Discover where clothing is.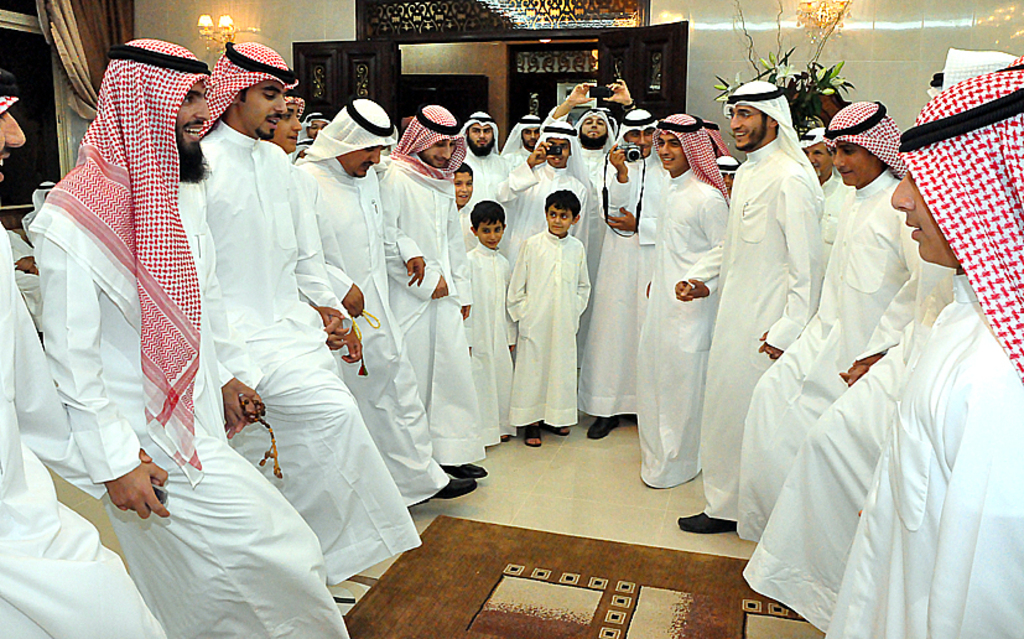
Discovered at {"x1": 571, "y1": 110, "x2": 645, "y2": 415}.
